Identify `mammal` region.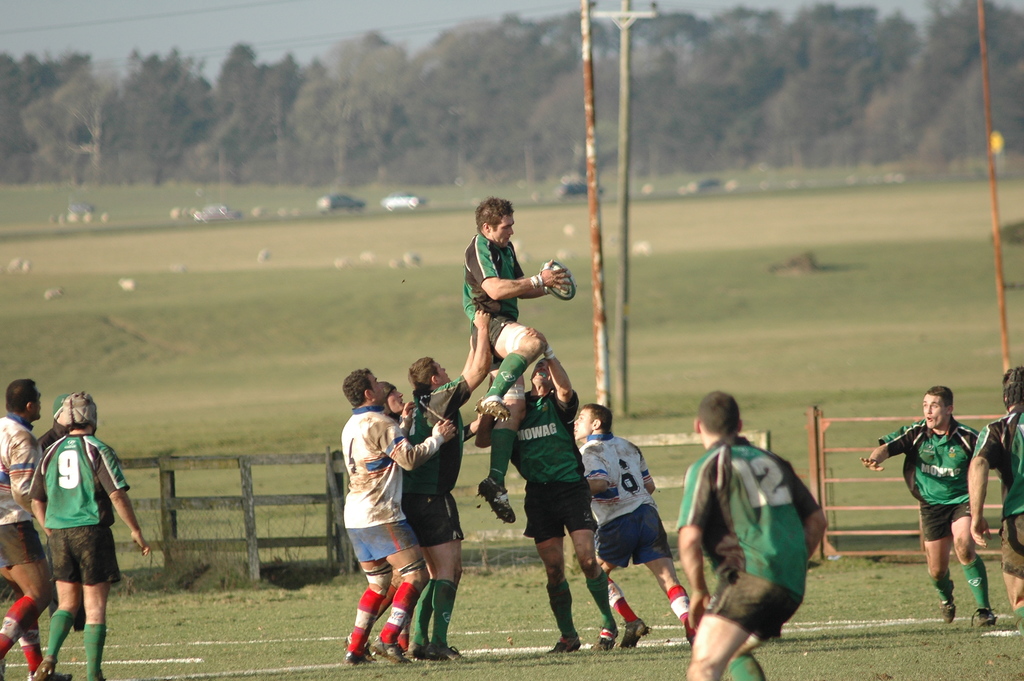
Region: 343/365/454/666.
